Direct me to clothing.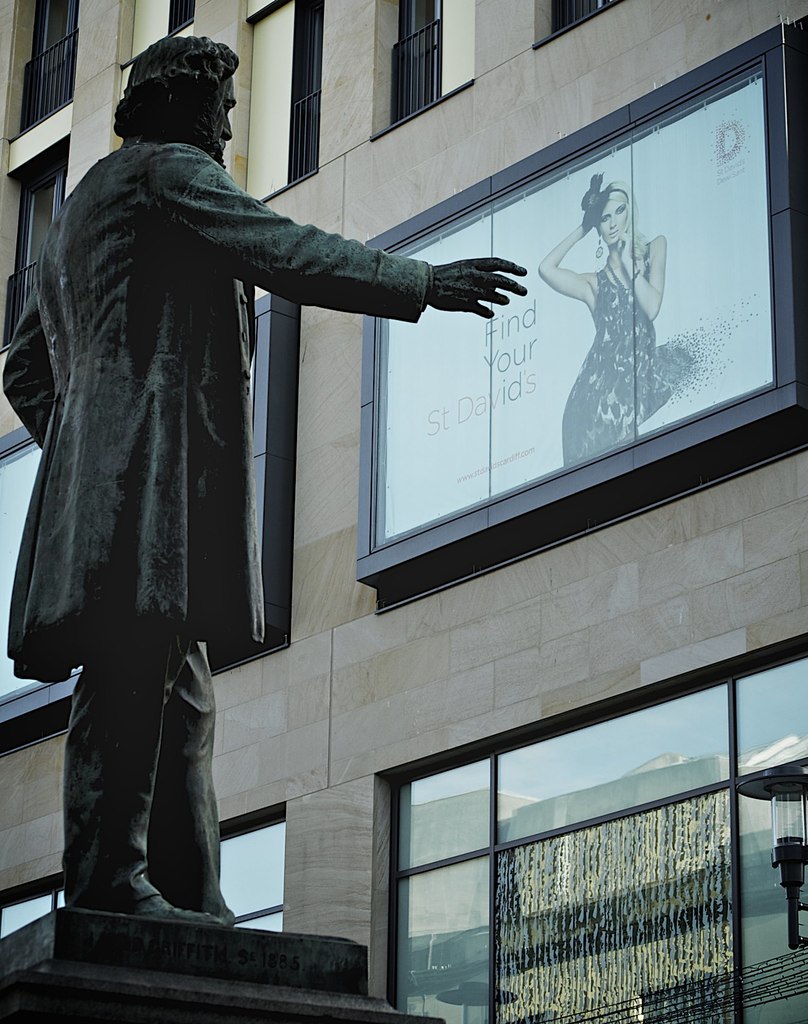
Direction: crop(38, 97, 421, 809).
